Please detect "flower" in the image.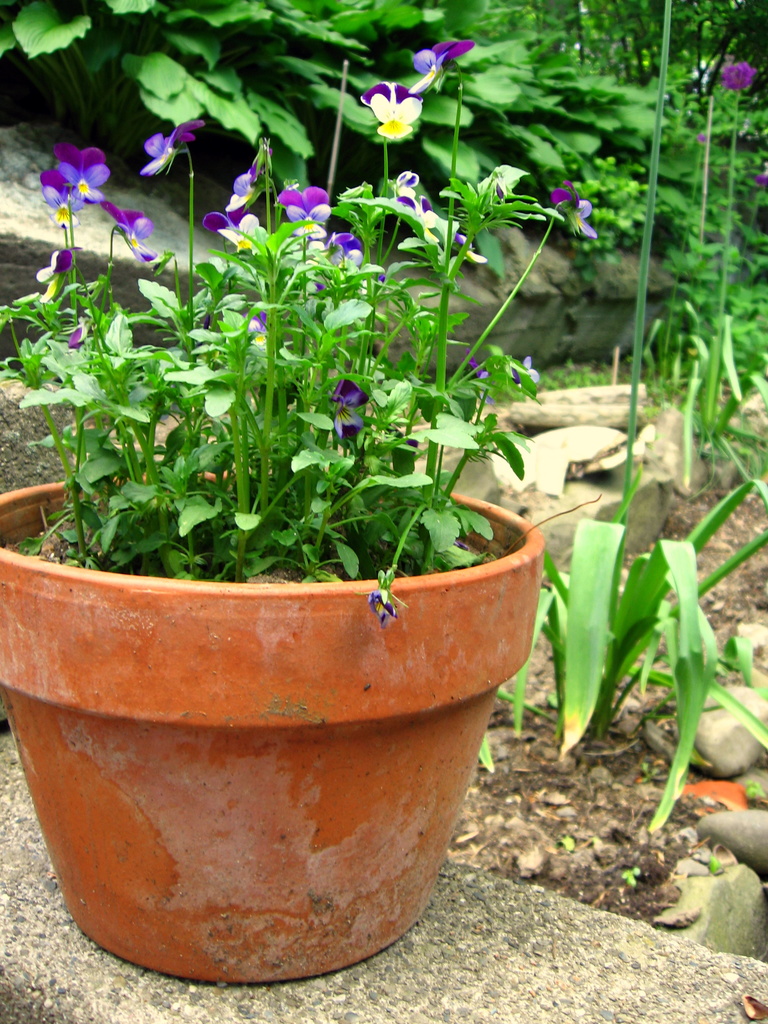
353, 76, 426, 139.
